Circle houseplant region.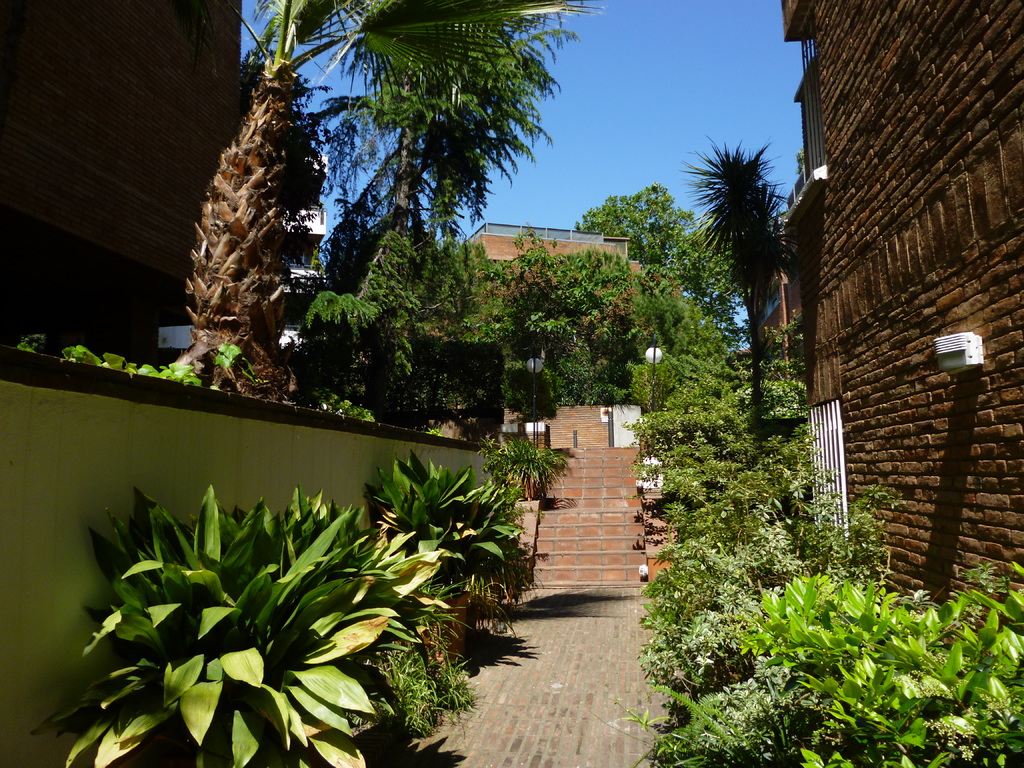
Region: bbox(39, 474, 465, 767).
